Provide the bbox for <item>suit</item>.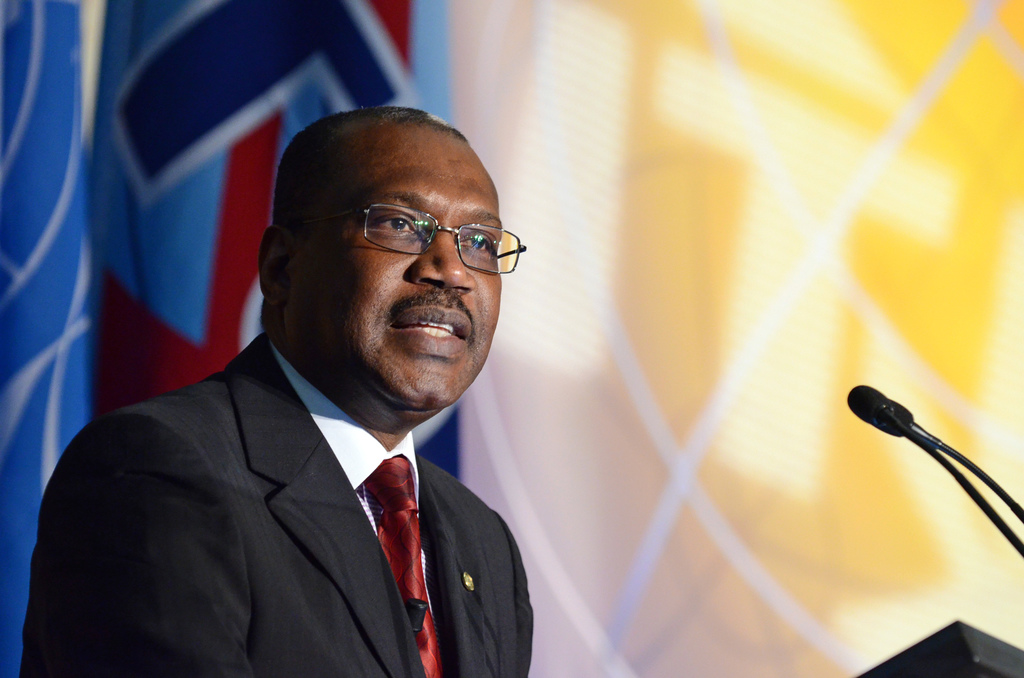
BBox(0, 312, 575, 677).
